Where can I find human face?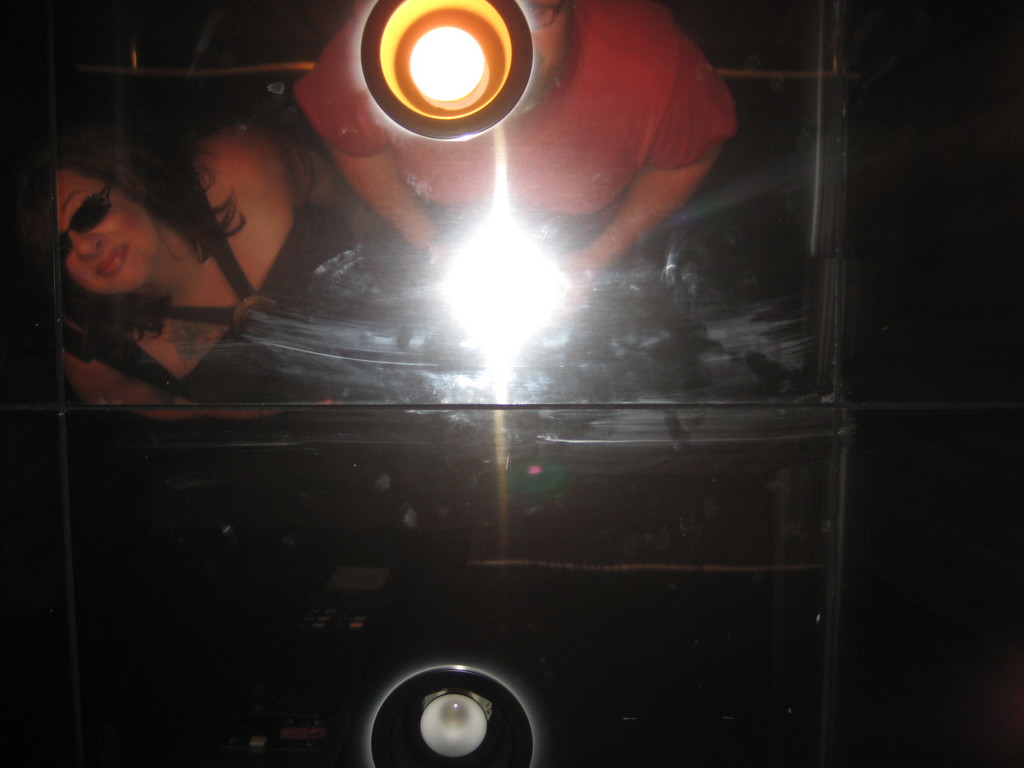
You can find it at box=[54, 166, 159, 297].
